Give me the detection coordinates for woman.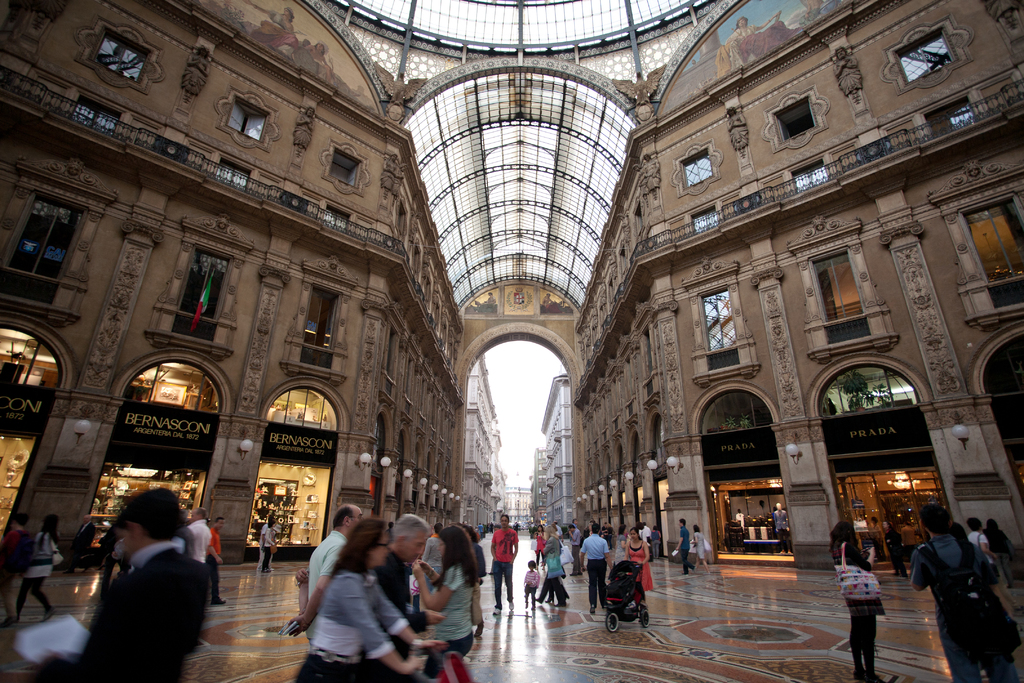
<box>831,521,884,681</box>.
